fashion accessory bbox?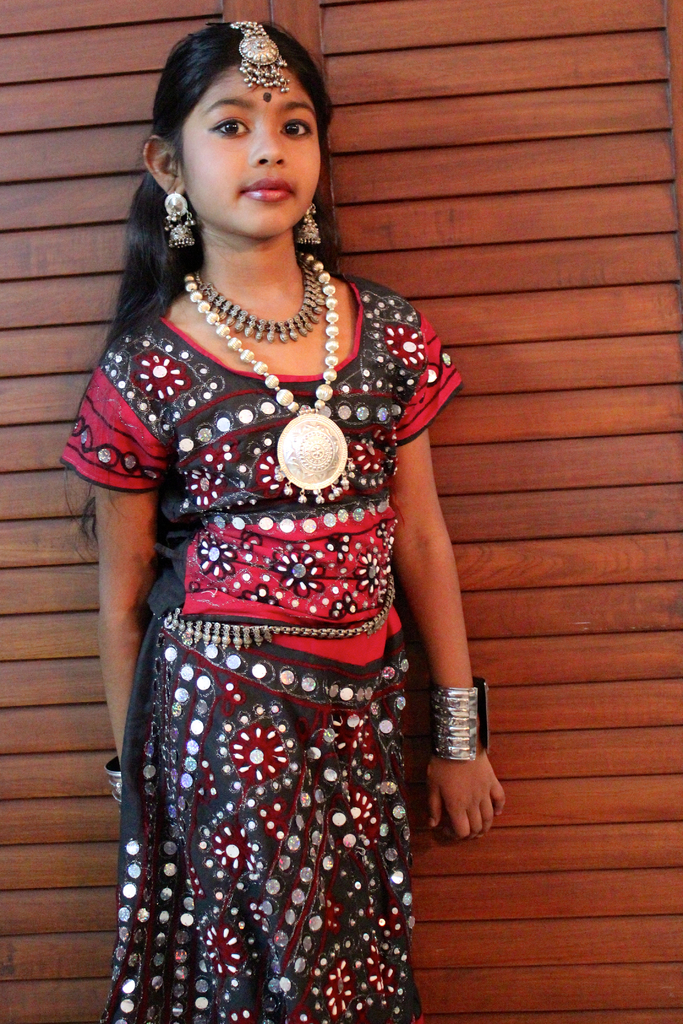
crop(194, 261, 324, 340)
